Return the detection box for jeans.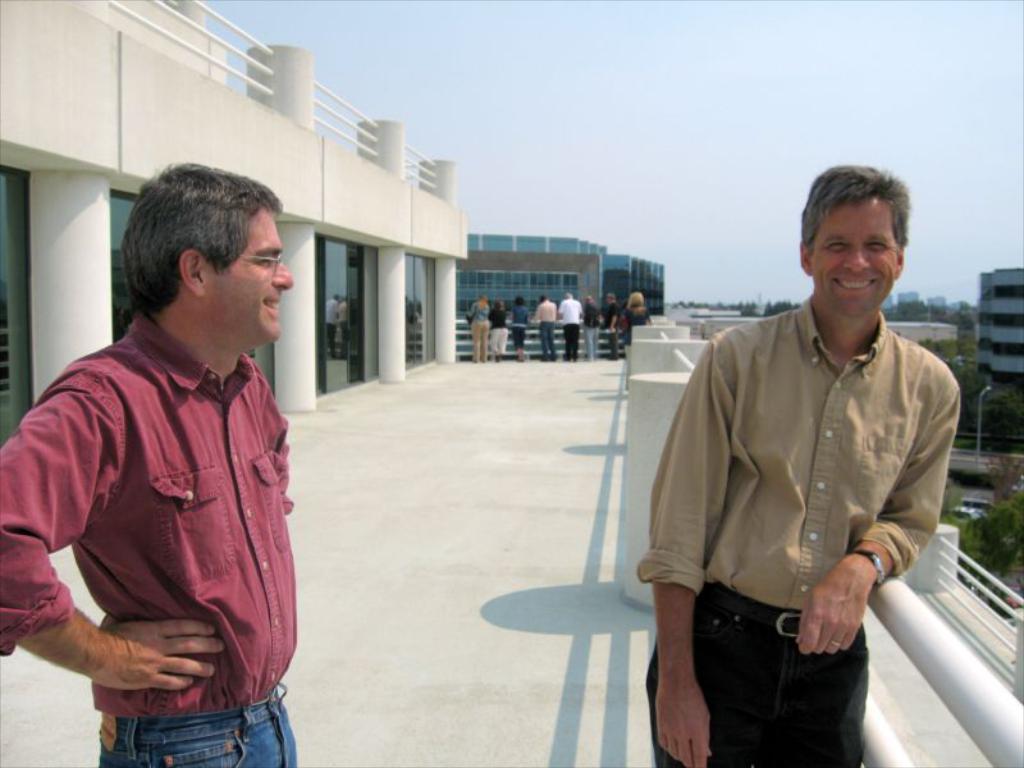
[0, 306, 300, 709].
